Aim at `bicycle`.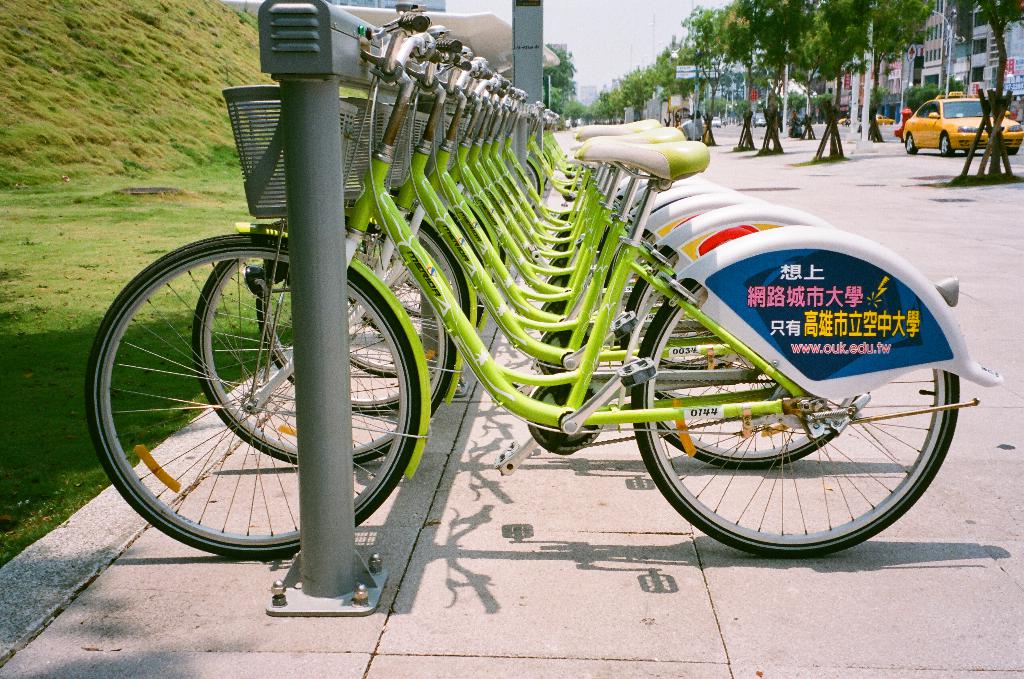
Aimed at bbox=[340, 63, 666, 371].
